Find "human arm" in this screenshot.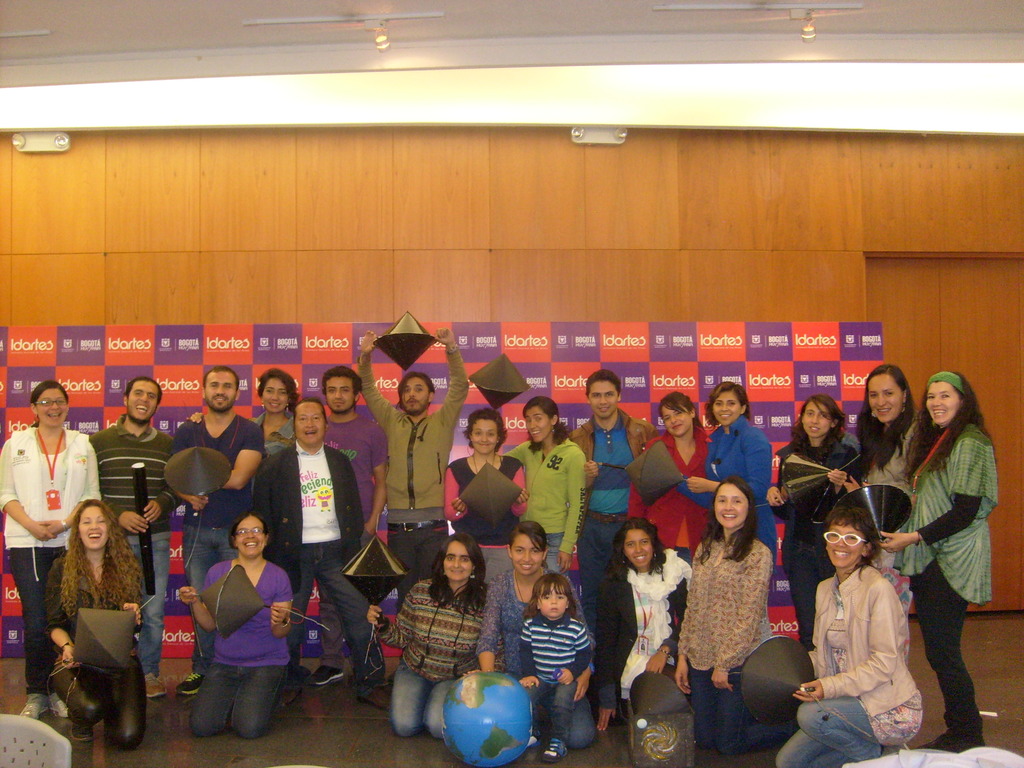
The bounding box for "human arm" is 0, 433, 60, 547.
